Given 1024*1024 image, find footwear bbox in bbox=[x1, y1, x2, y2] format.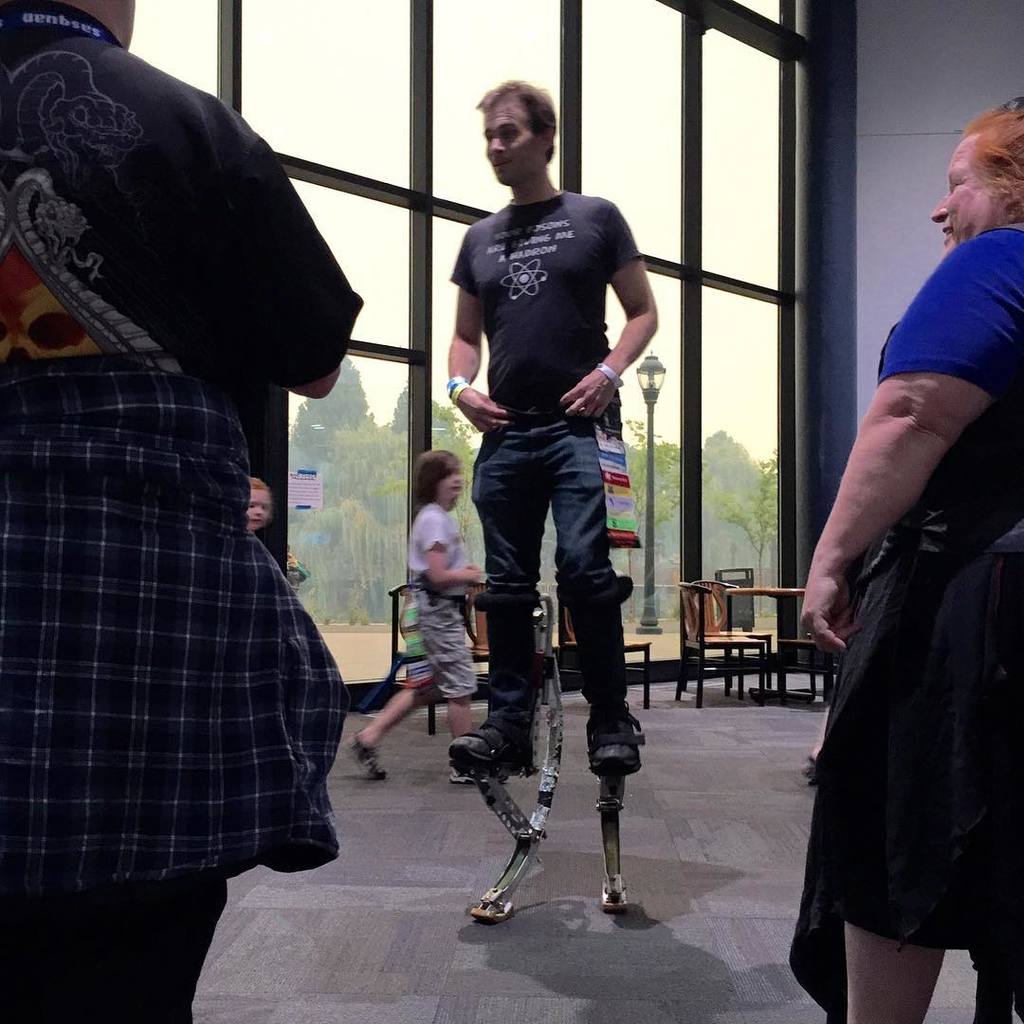
bbox=[443, 760, 518, 787].
